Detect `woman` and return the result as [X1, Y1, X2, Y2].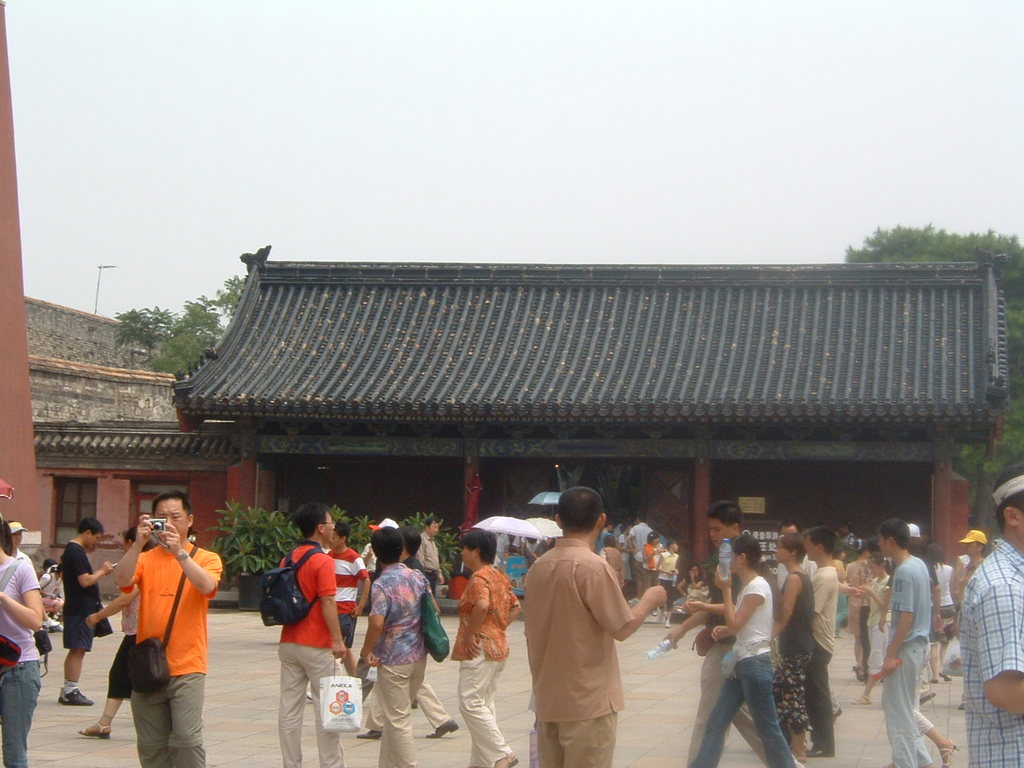
[770, 531, 814, 767].
